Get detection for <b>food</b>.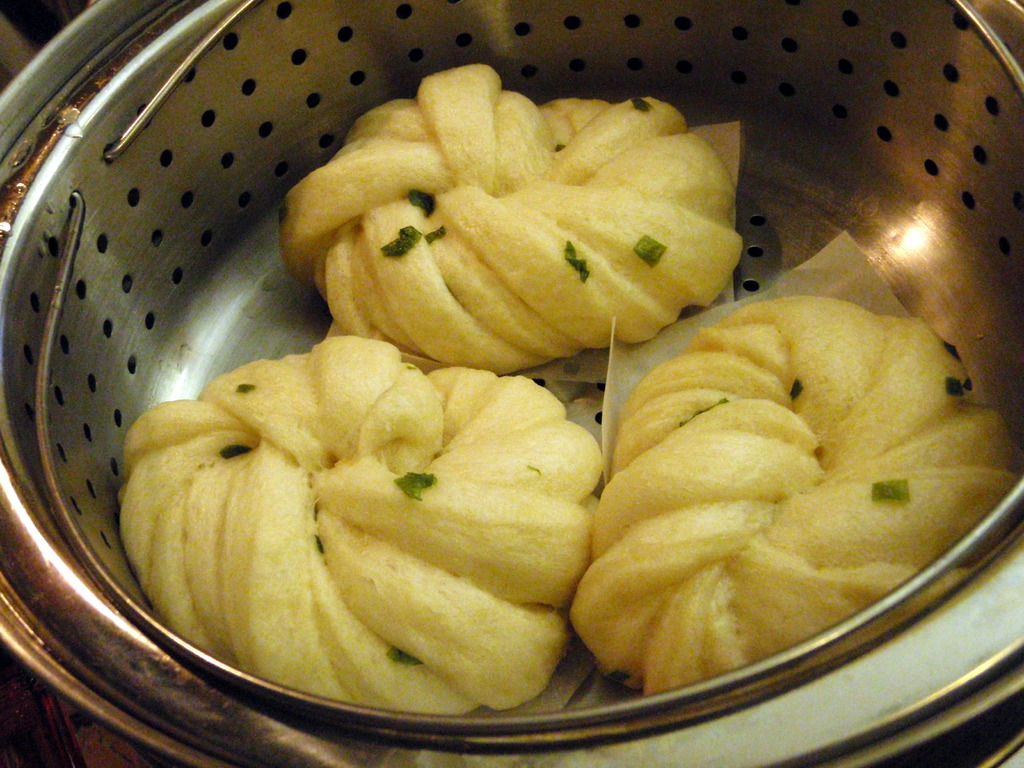
Detection: 274/64/1020/699.
